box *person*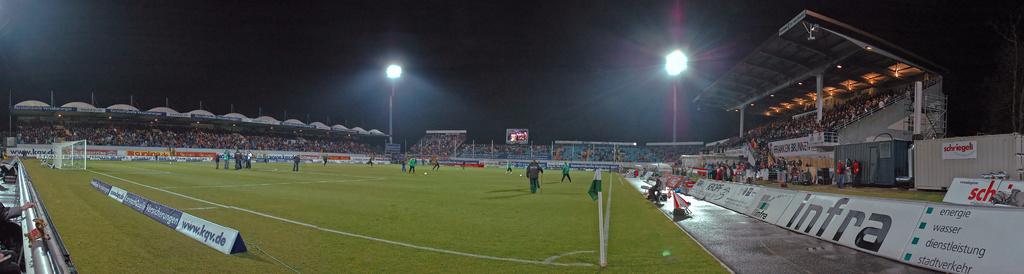
select_region(243, 150, 250, 166)
